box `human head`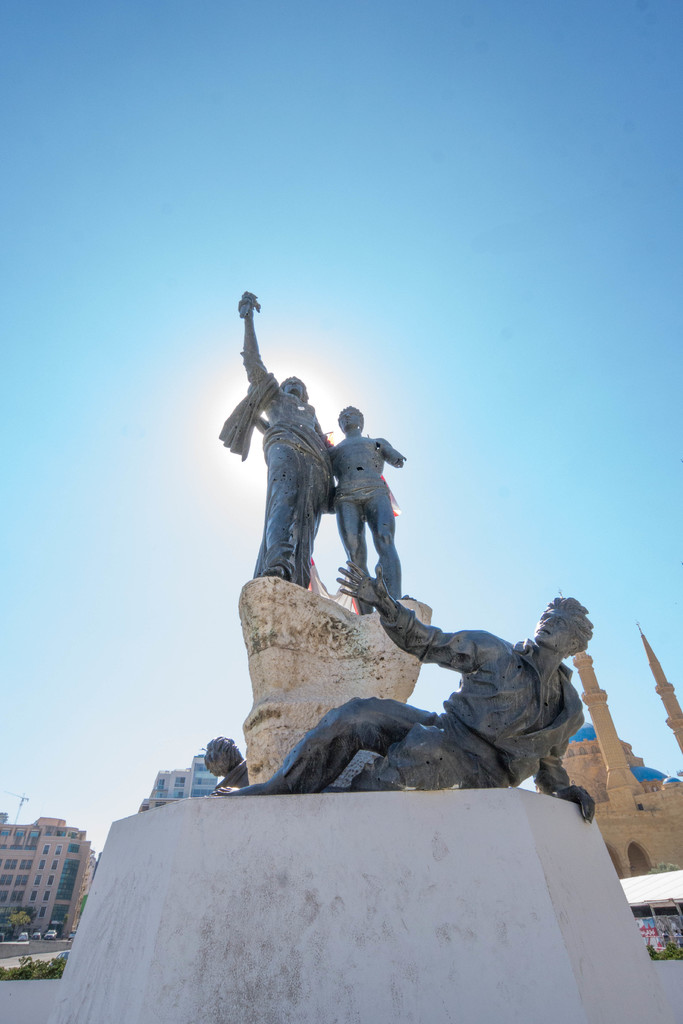
(204, 739, 242, 781)
